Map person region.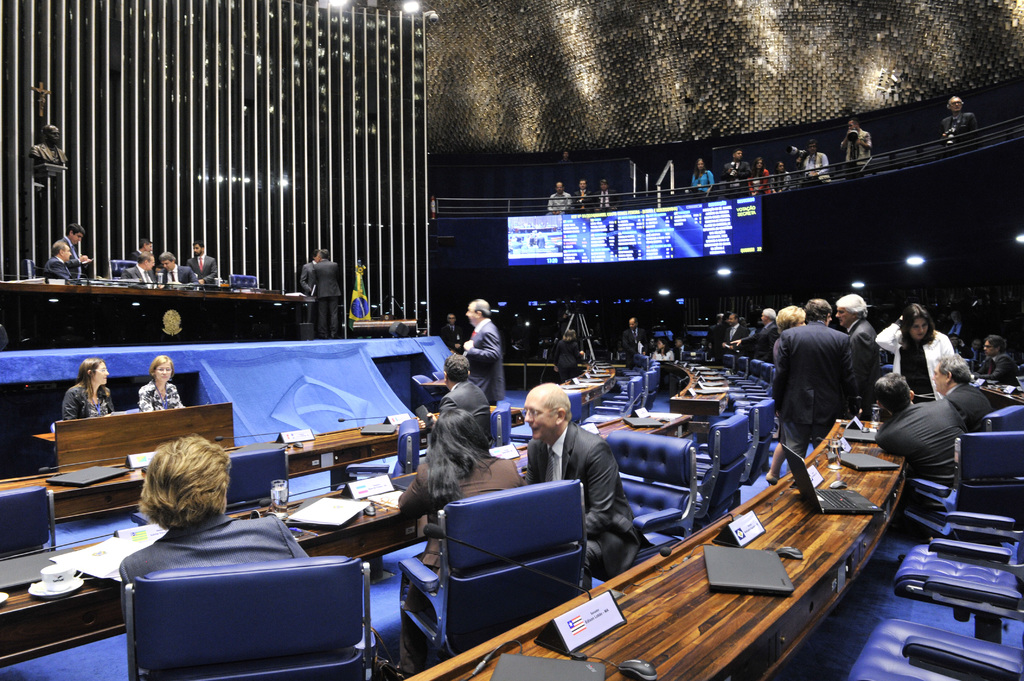
Mapped to 874/364/964/492.
